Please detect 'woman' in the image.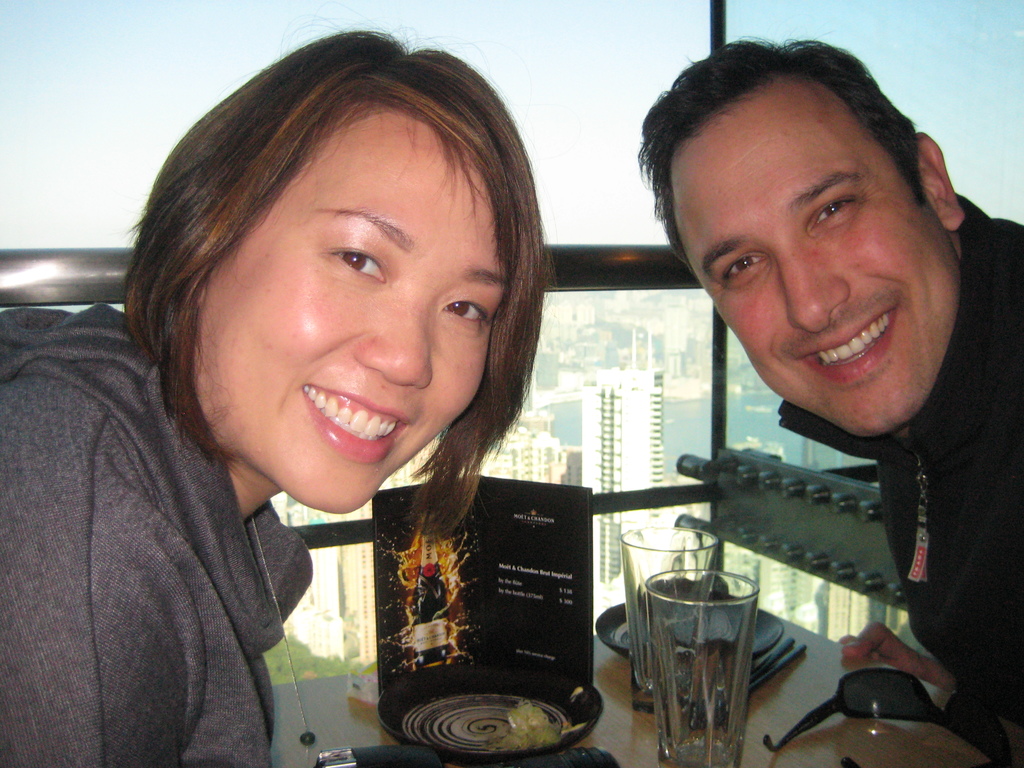
(left=50, top=44, right=640, bottom=760).
